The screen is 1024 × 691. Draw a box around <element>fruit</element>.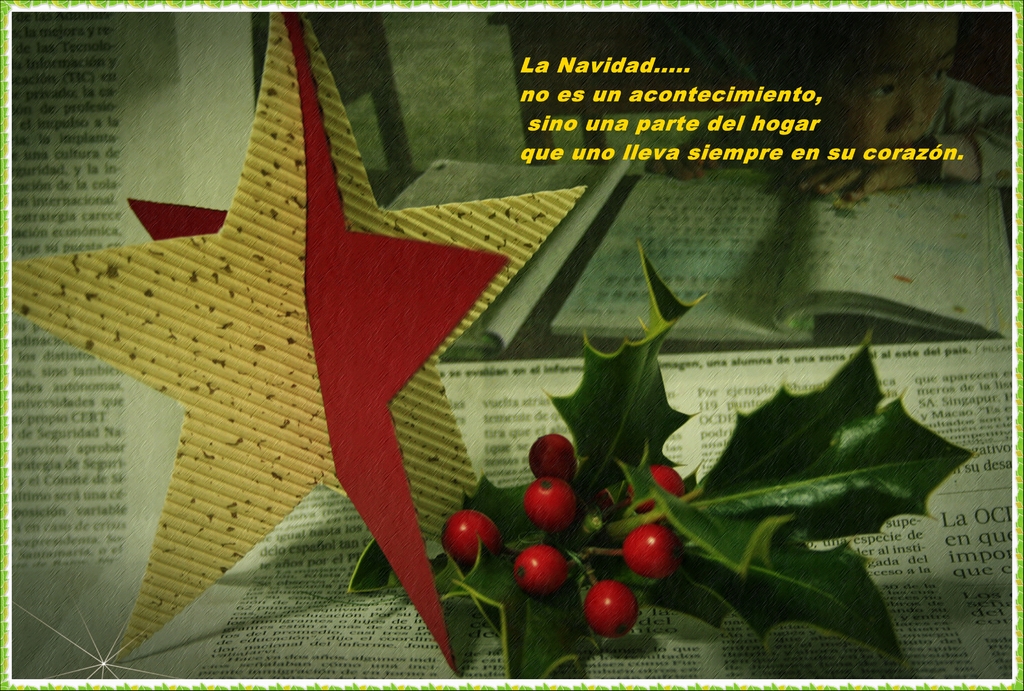
x1=596, y1=488, x2=632, y2=513.
